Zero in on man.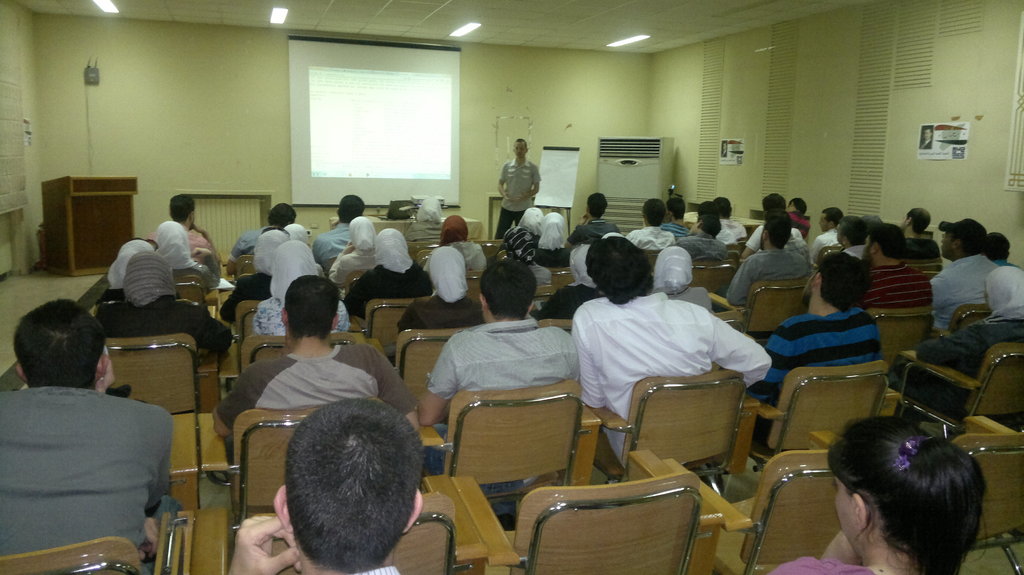
Zeroed in: box=[628, 198, 678, 251].
